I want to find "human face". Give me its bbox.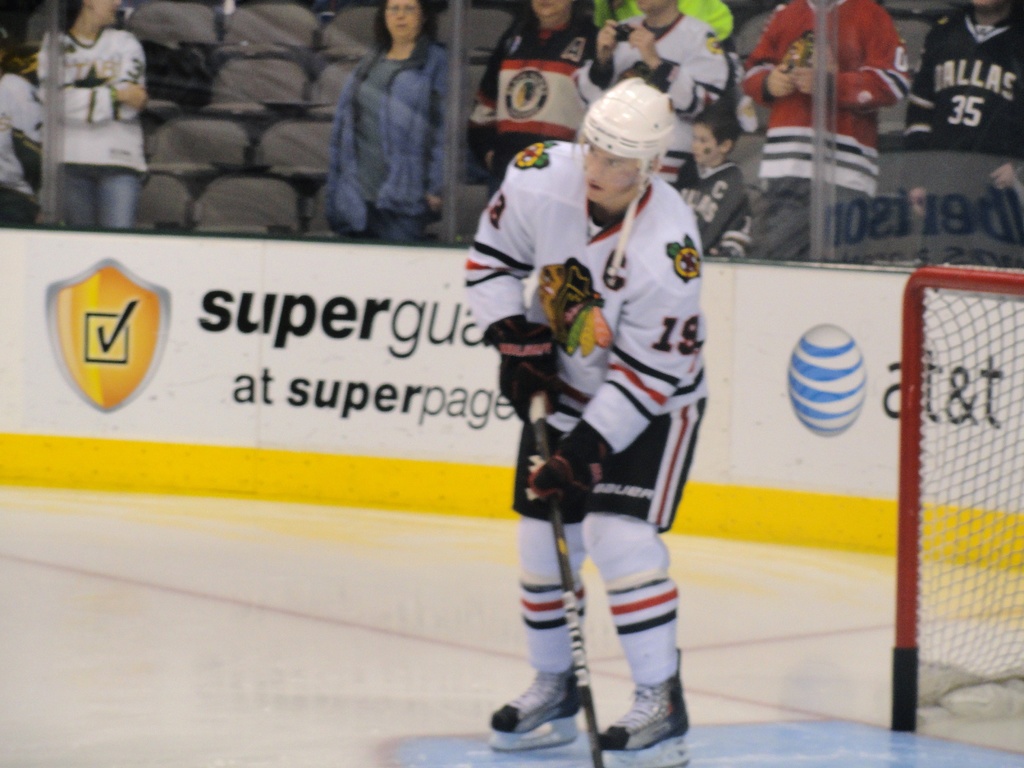
[x1=92, y1=0, x2=116, y2=24].
